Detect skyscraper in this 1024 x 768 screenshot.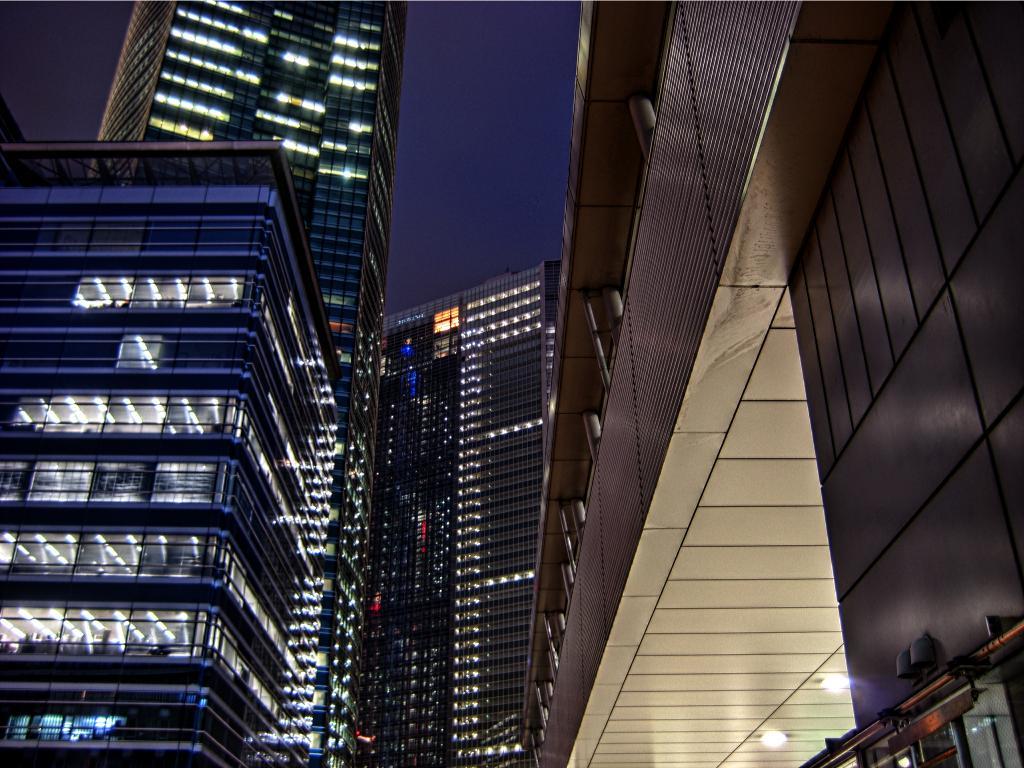
Detection: [91,0,410,754].
